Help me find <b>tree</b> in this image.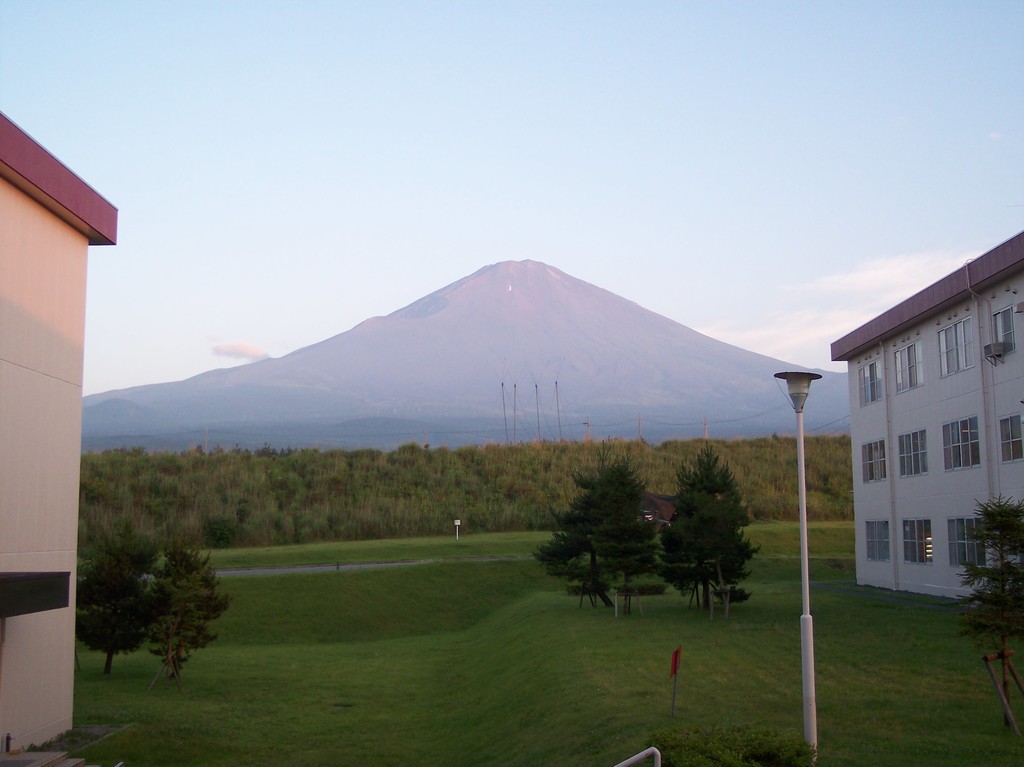
Found it: <box>544,442,666,599</box>.
